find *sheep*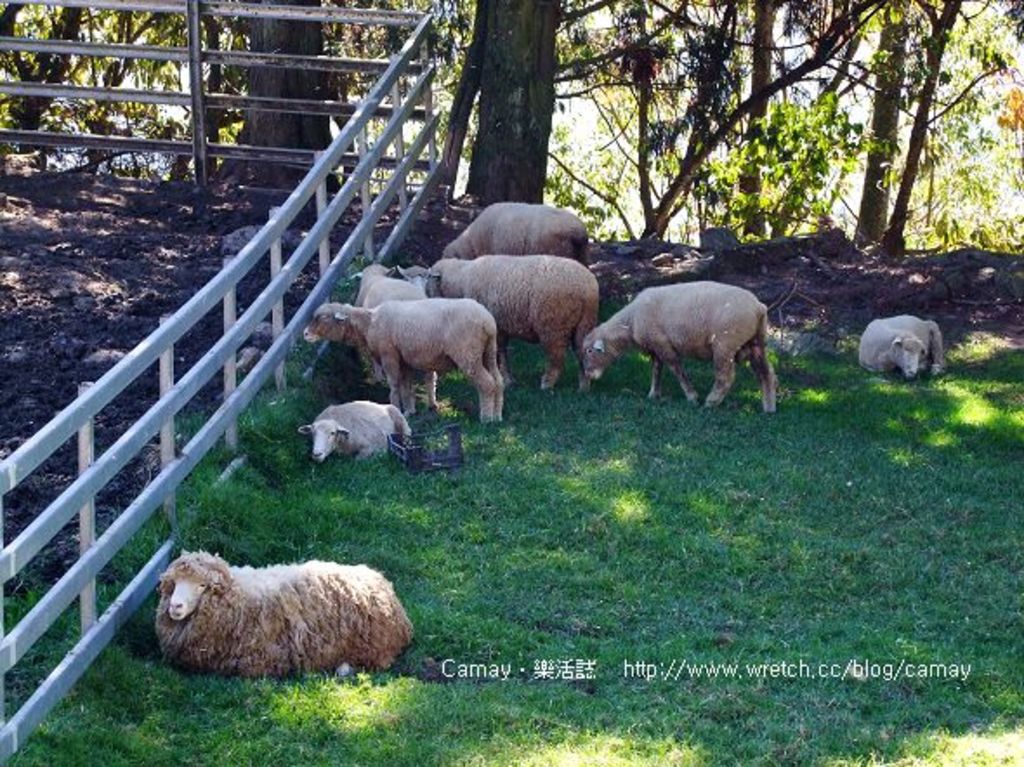
region(850, 311, 951, 387)
